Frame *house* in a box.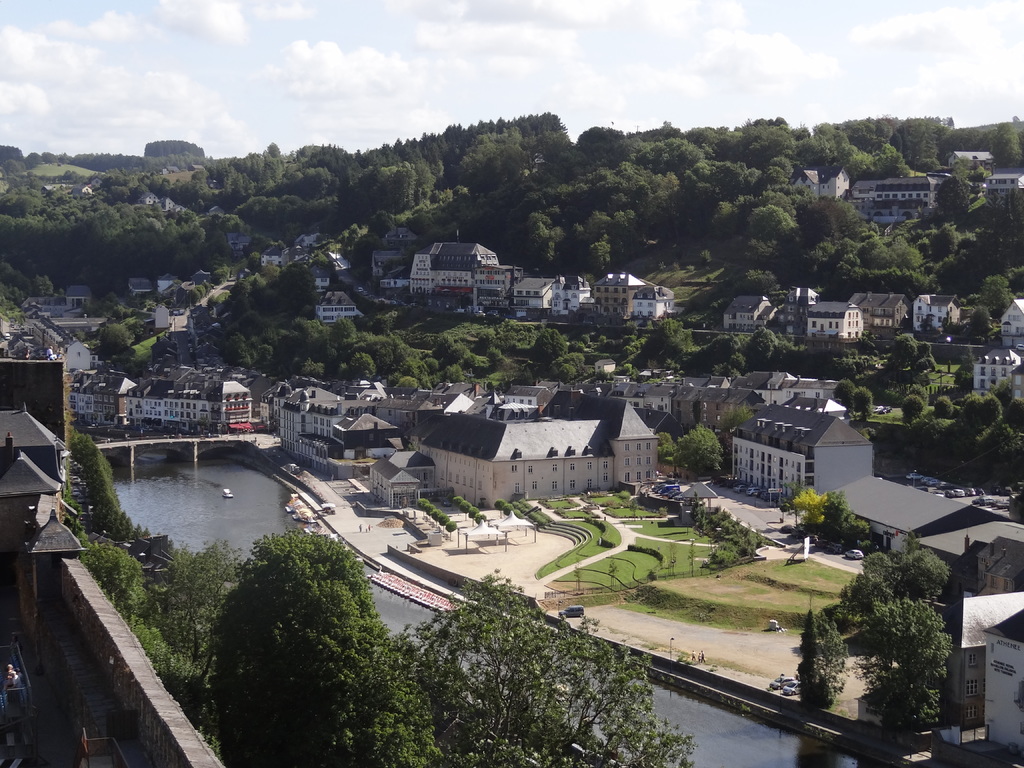
bbox=[396, 397, 667, 515].
